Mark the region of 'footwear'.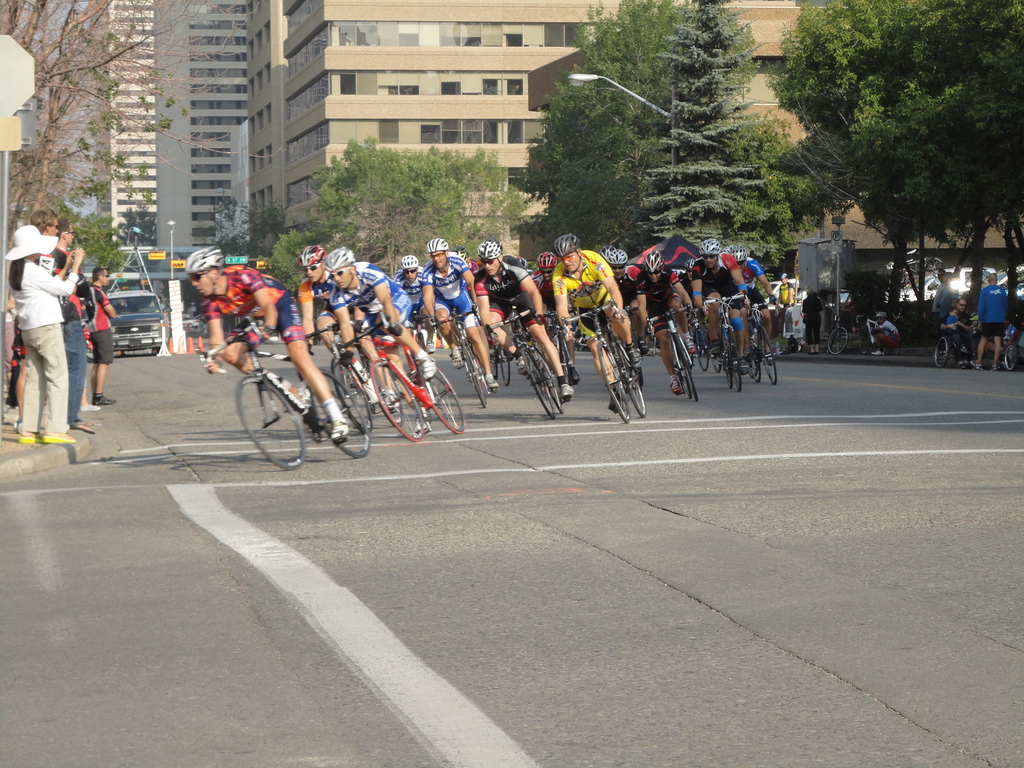
Region: locate(607, 389, 627, 410).
